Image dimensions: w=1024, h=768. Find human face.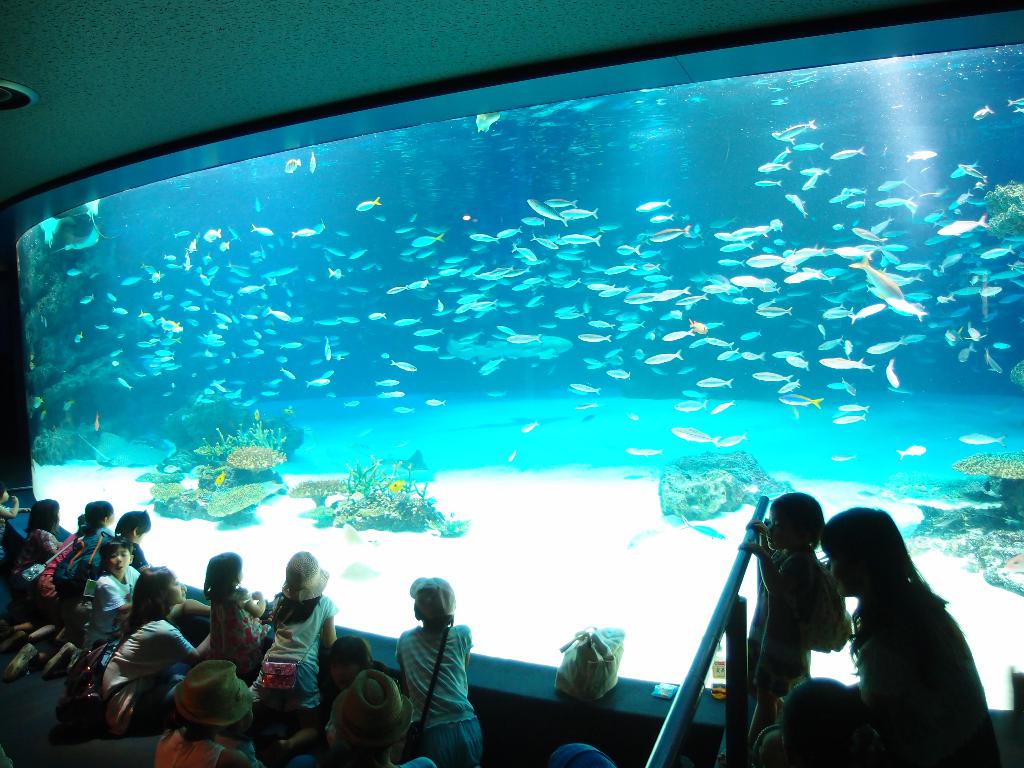
(left=762, top=511, right=794, bottom=550).
